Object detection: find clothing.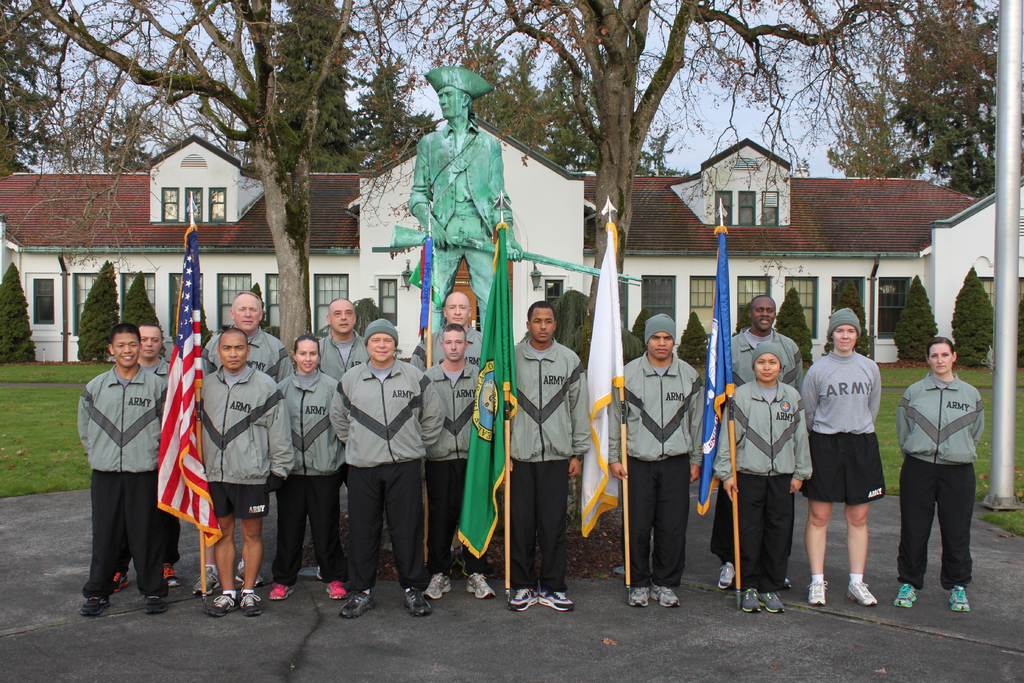
pyautogui.locateOnScreen(106, 356, 186, 574).
